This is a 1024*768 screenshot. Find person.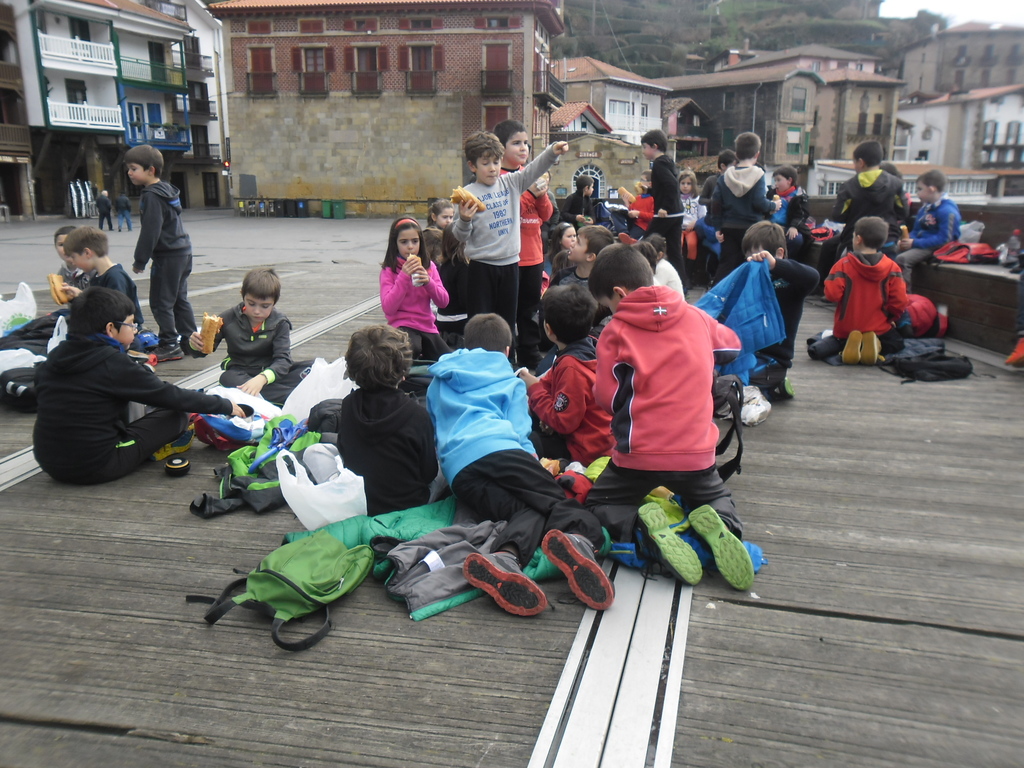
Bounding box: 819/214/927/373.
